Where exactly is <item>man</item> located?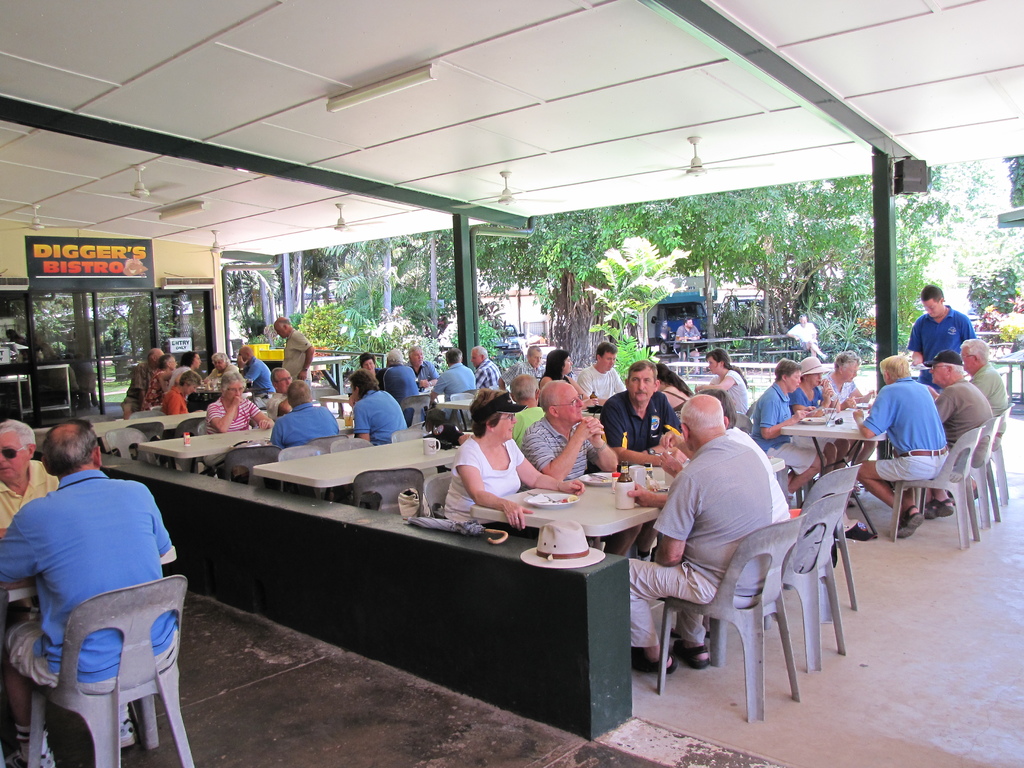
Its bounding box is 596:356:686:557.
